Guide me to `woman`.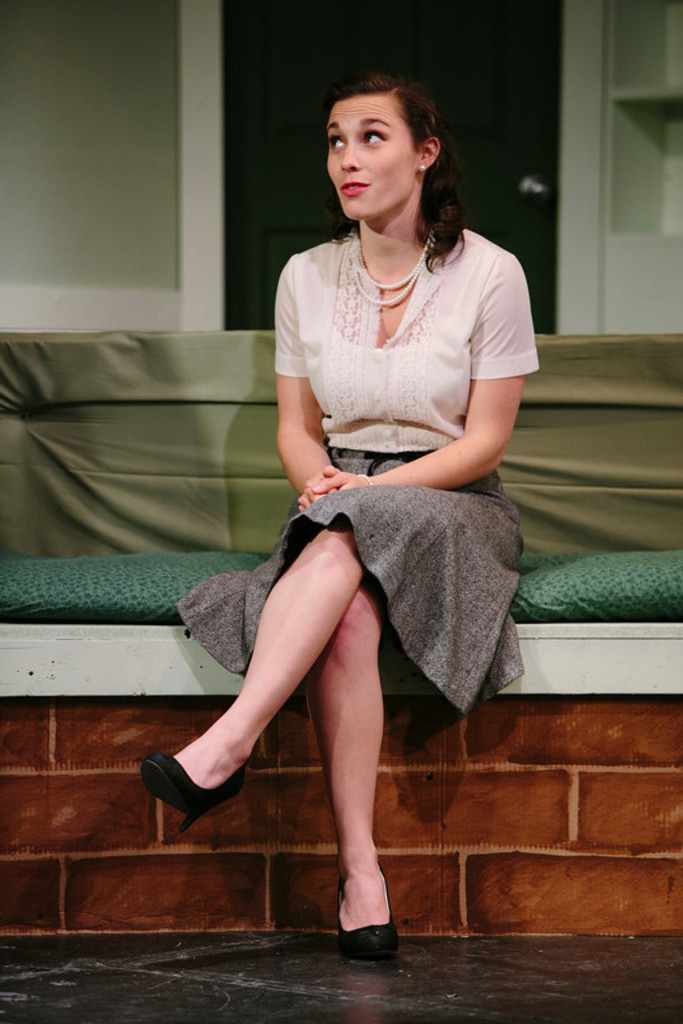
Guidance: [189,80,543,913].
